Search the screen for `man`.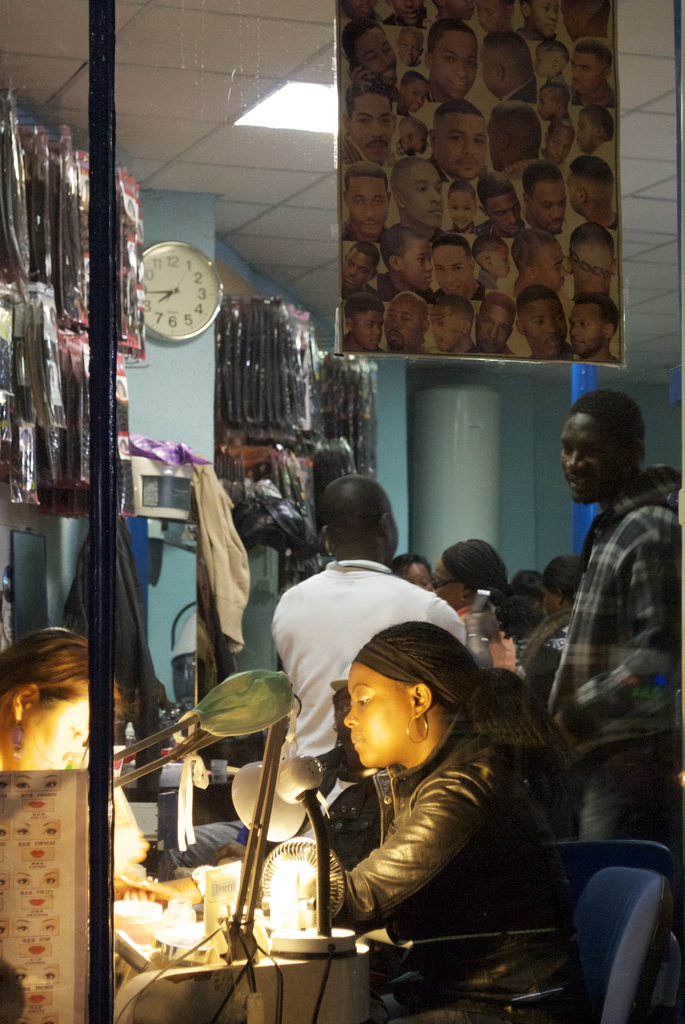
Found at <bbox>528, 387, 677, 881</bbox>.
